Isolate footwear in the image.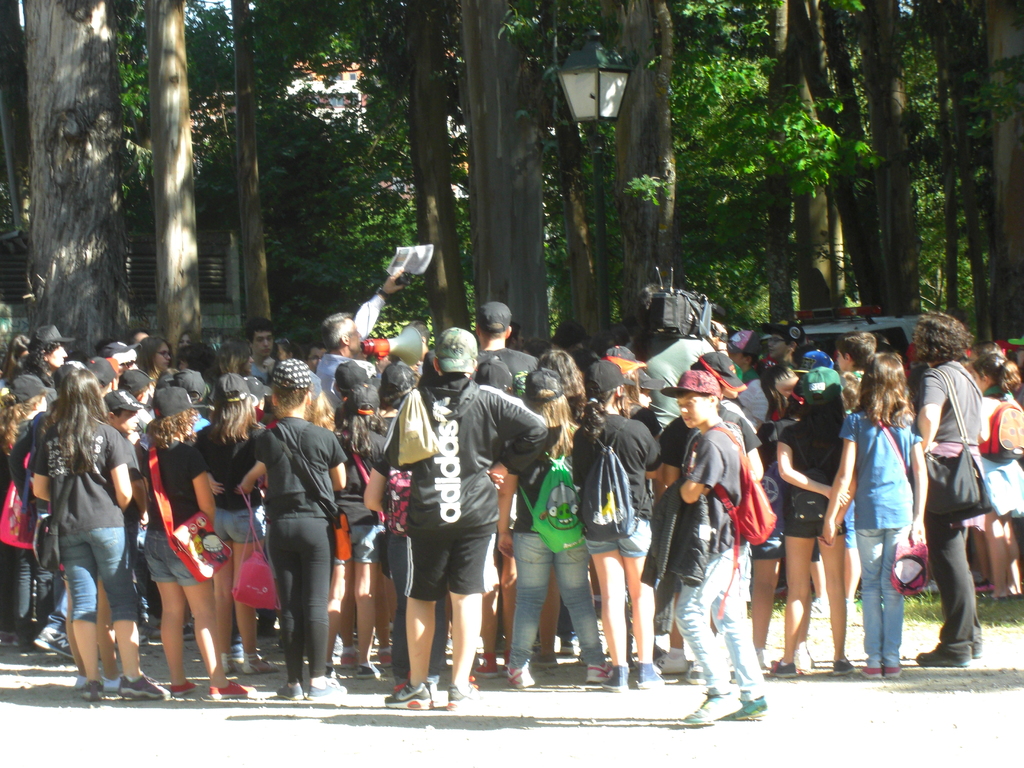
Isolated region: bbox(563, 638, 578, 654).
